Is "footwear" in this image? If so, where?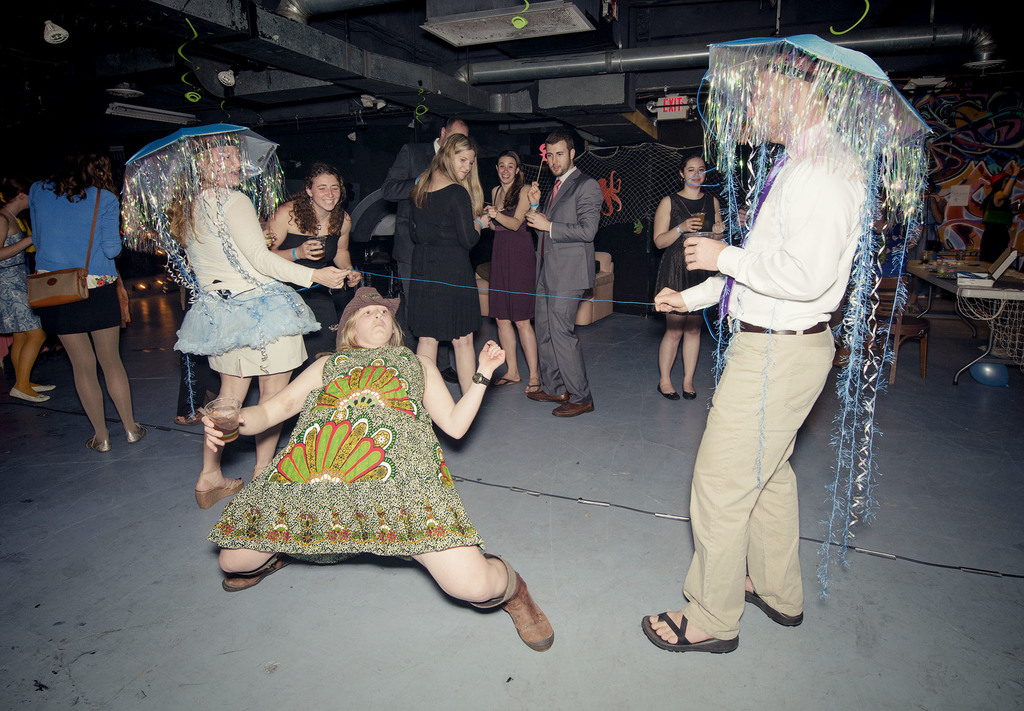
Yes, at select_region(8, 388, 52, 401).
